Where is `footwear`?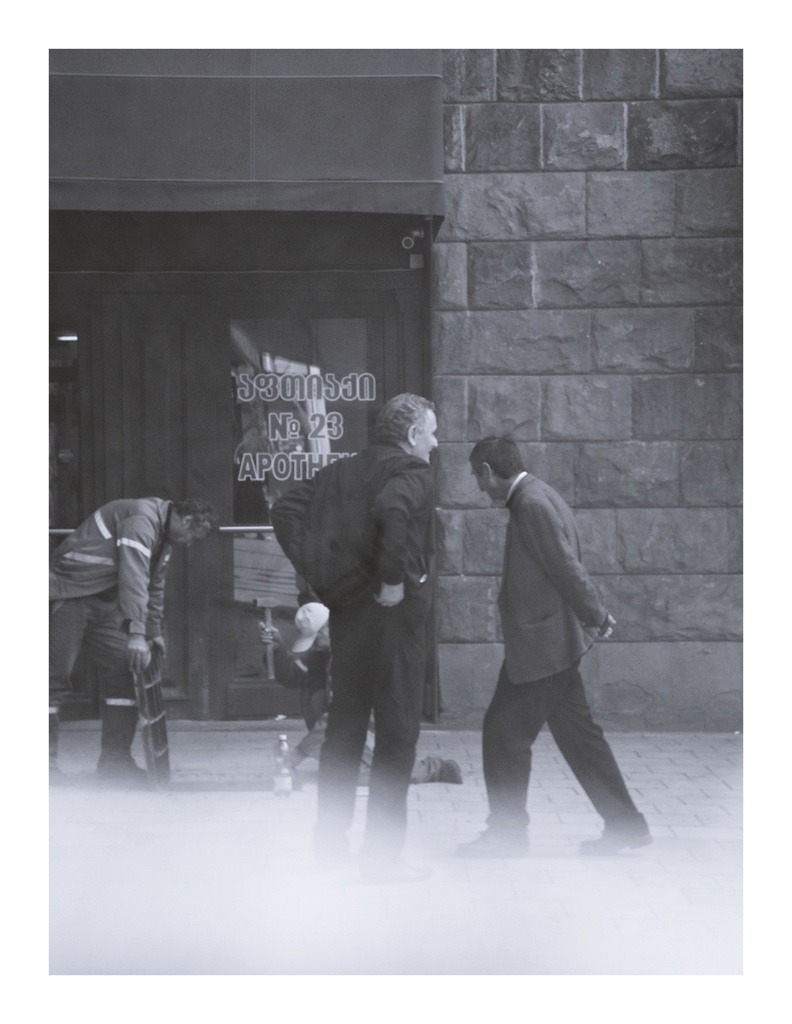
pyautogui.locateOnScreen(440, 822, 529, 862).
